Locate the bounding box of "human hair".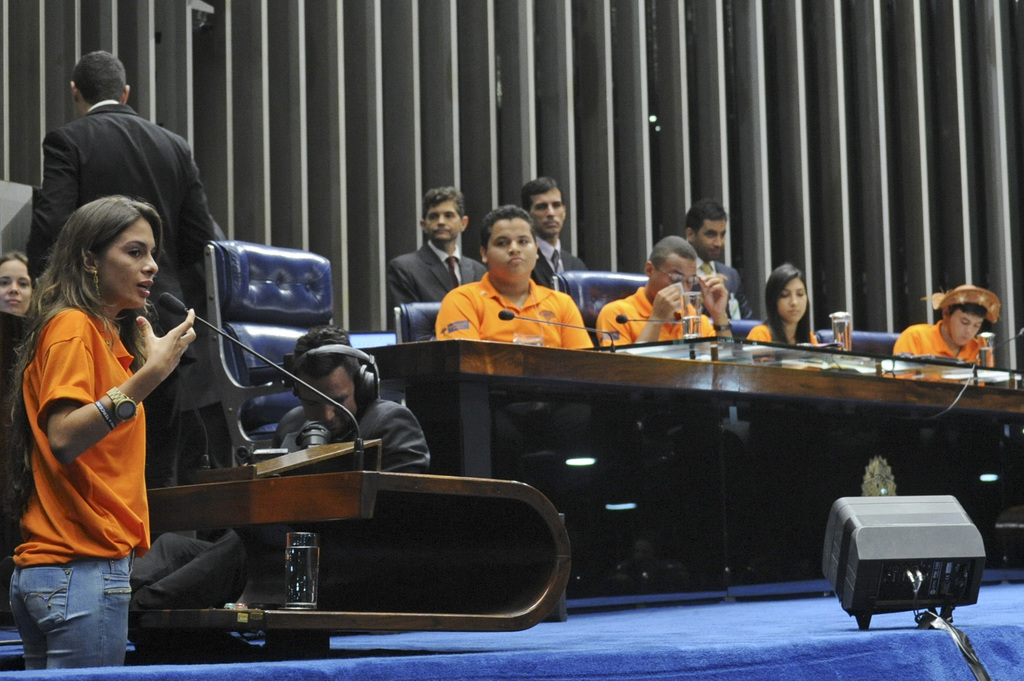
Bounding box: {"left": 948, "top": 301, "right": 988, "bottom": 321}.
